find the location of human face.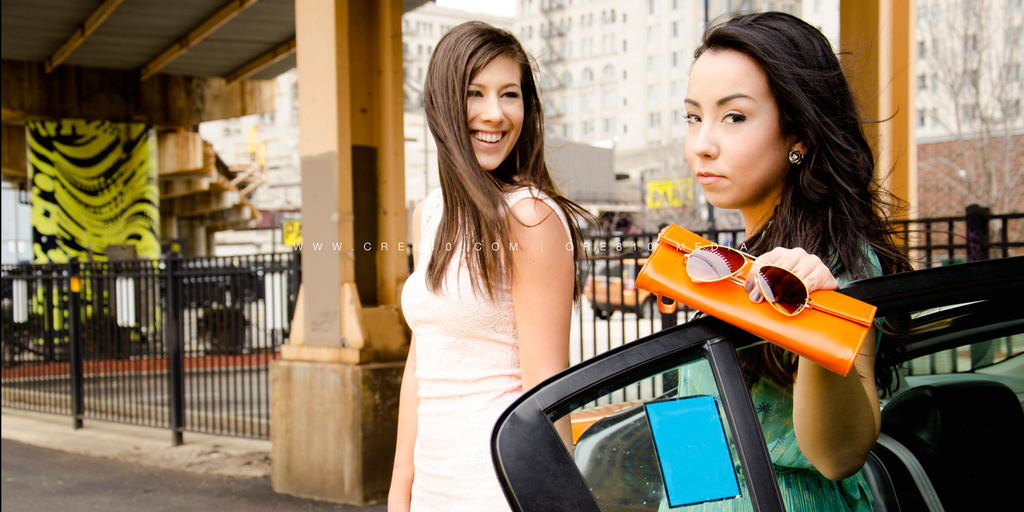
Location: rect(466, 58, 523, 173).
